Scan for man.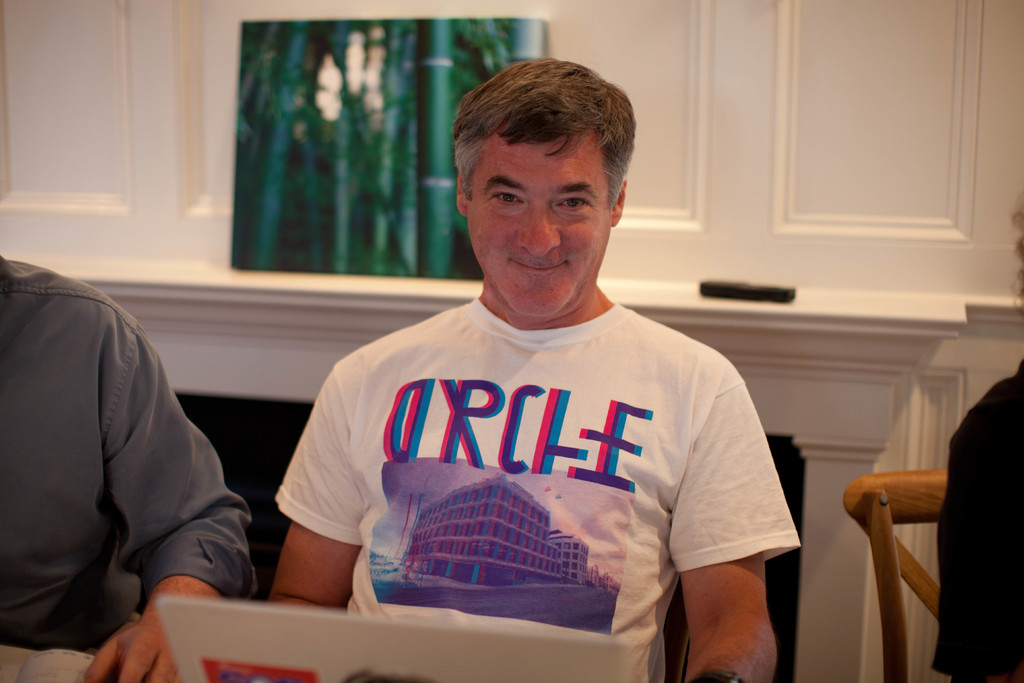
Scan result: bbox=(241, 81, 822, 645).
